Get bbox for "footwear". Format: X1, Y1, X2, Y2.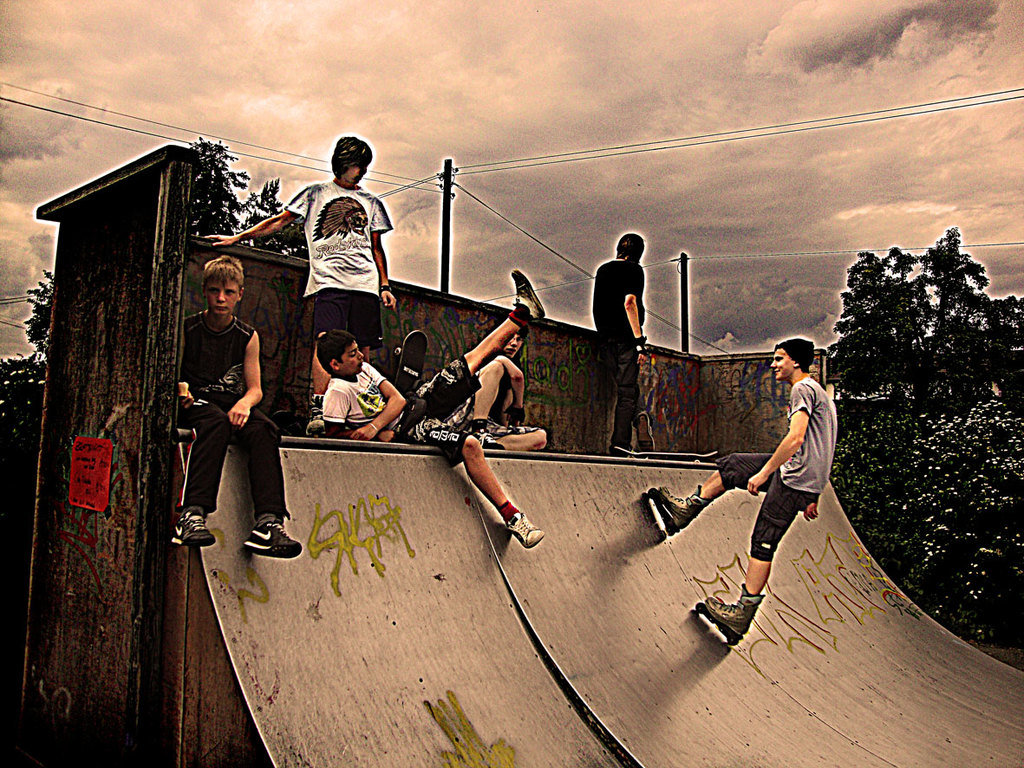
514, 269, 548, 319.
